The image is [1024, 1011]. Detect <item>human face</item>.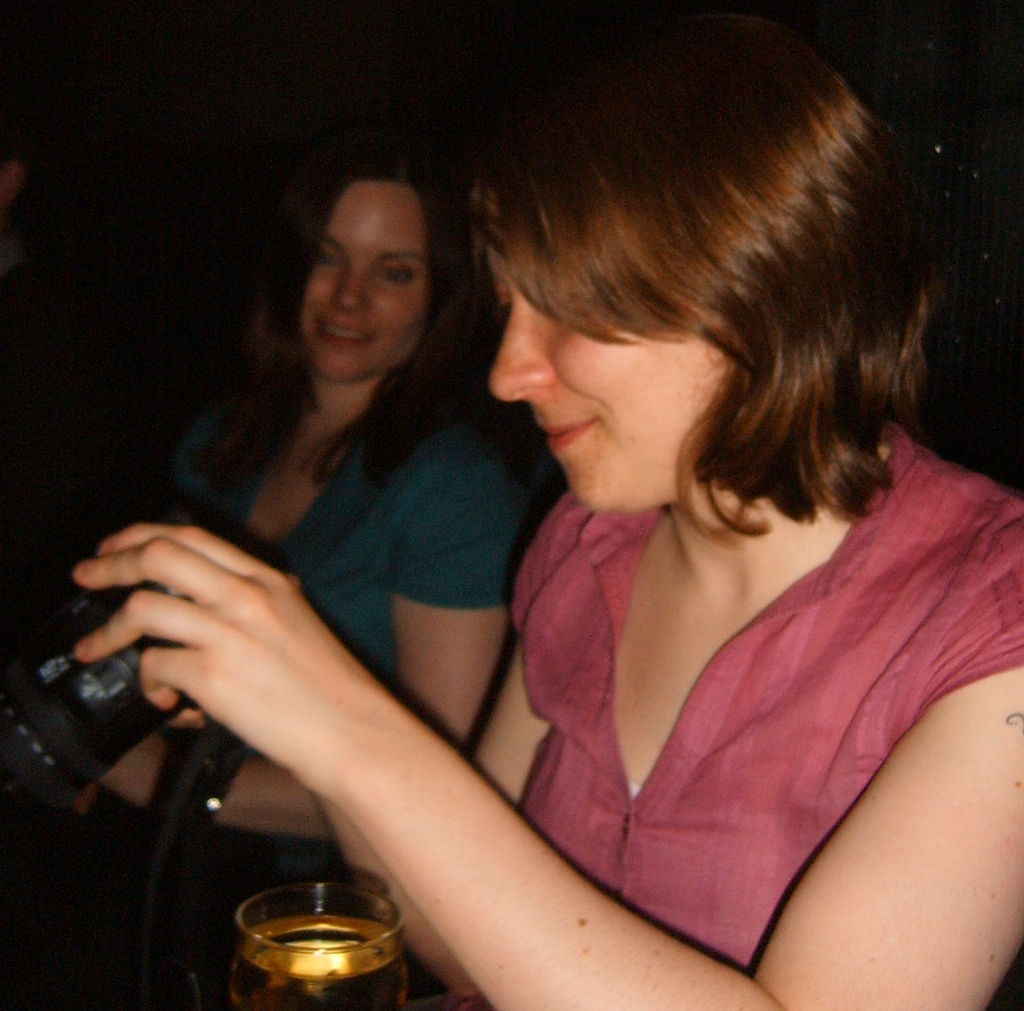
Detection: locate(299, 177, 428, 381).
